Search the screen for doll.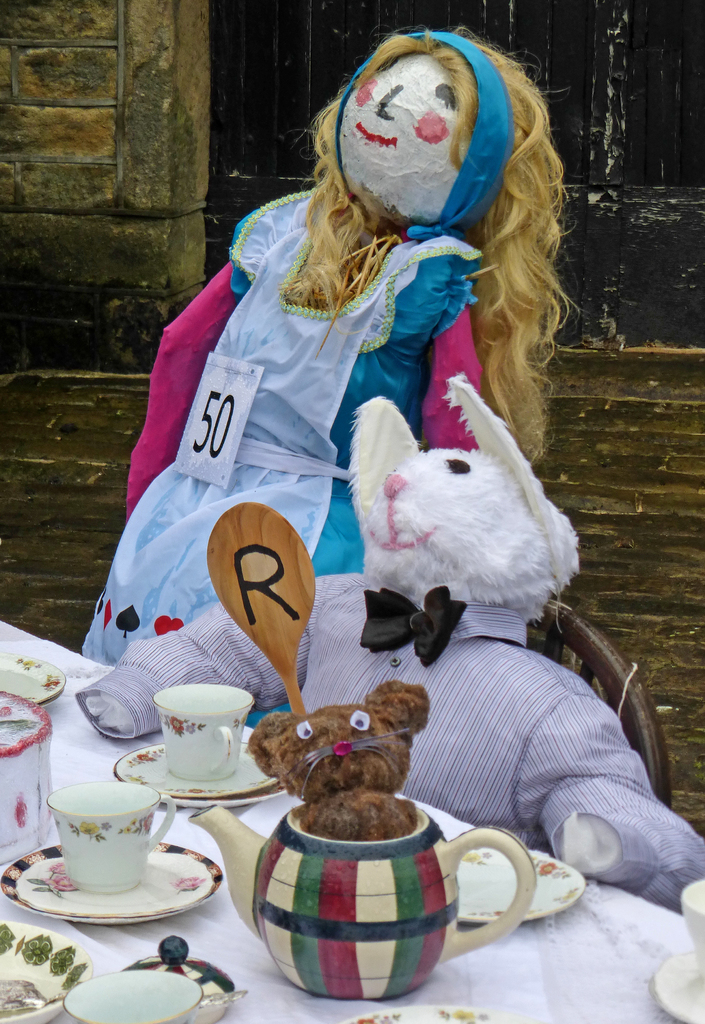
Found at (left=85, top=33, right=549, bottom=723).
